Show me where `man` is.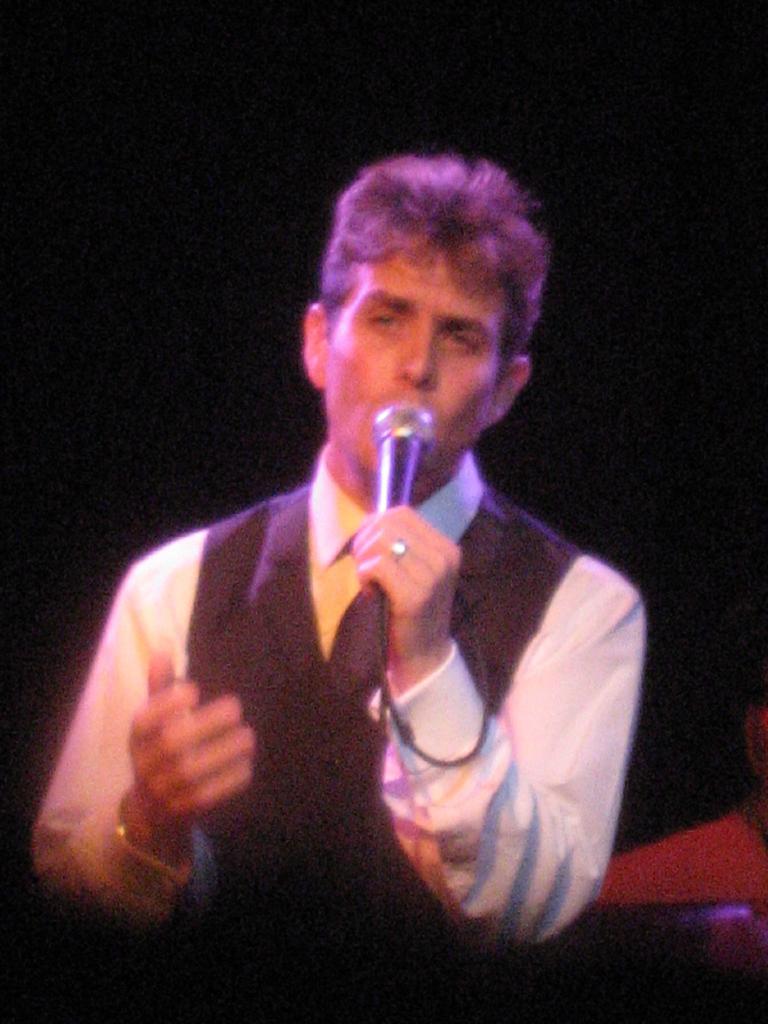
`man` is at l=41, t=137, r=665, b=1011.
